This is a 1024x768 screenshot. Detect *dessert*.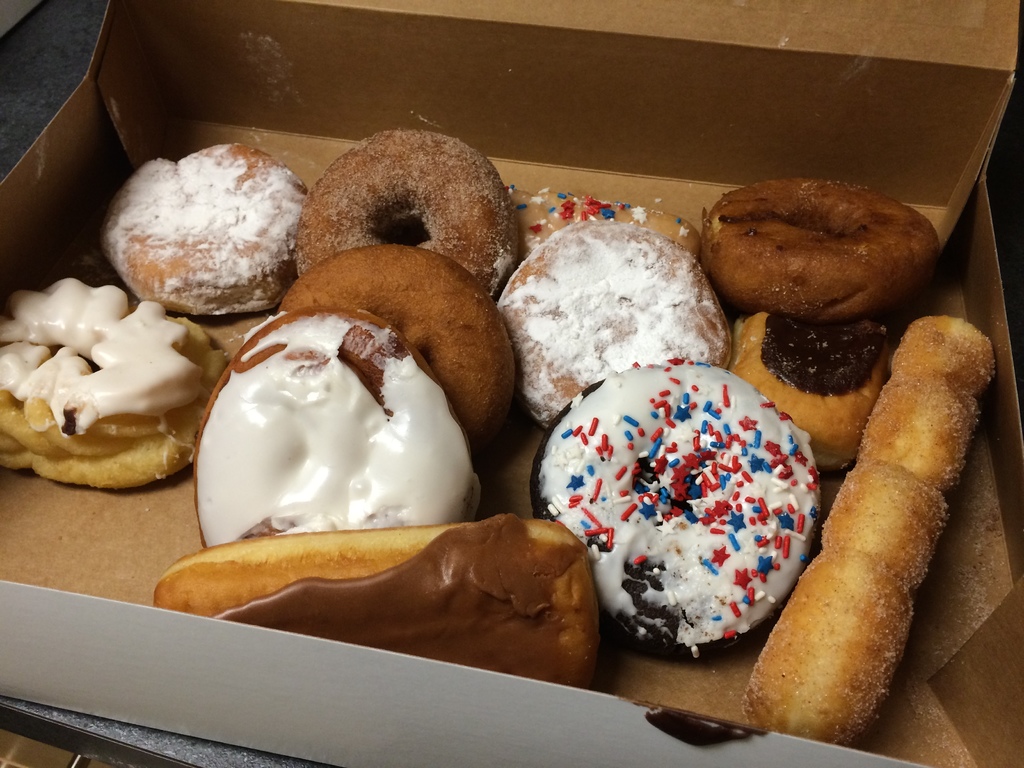
crop(542, 369, 815, 681).
